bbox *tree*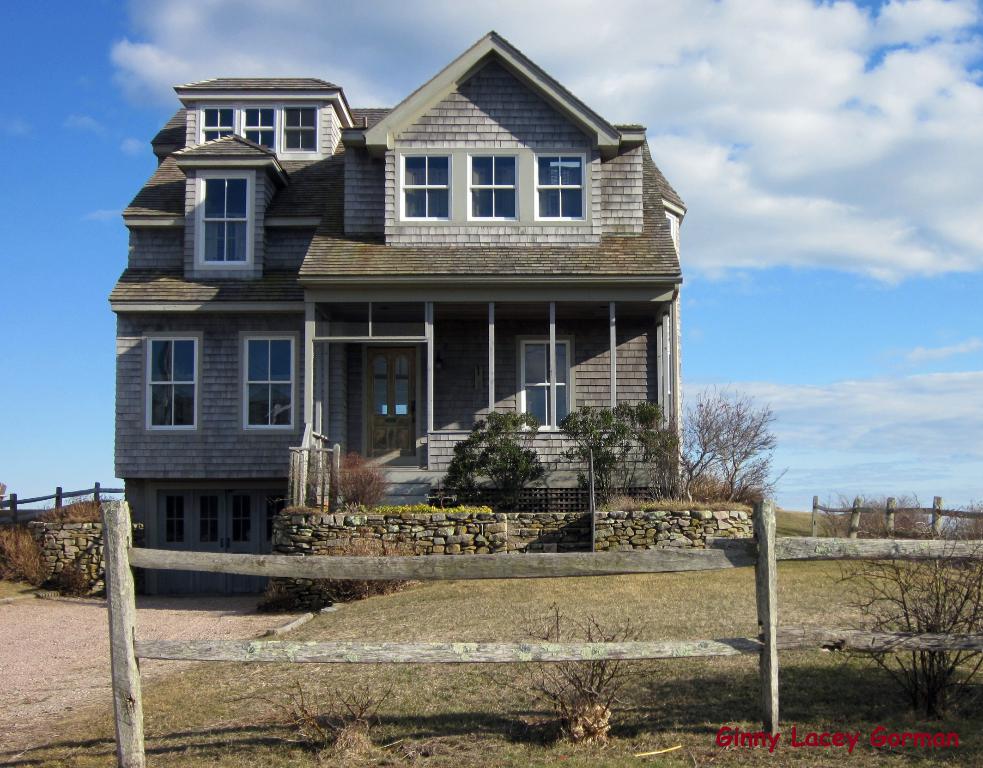
[x1=668, y1=385, x2=791, y2=505]
